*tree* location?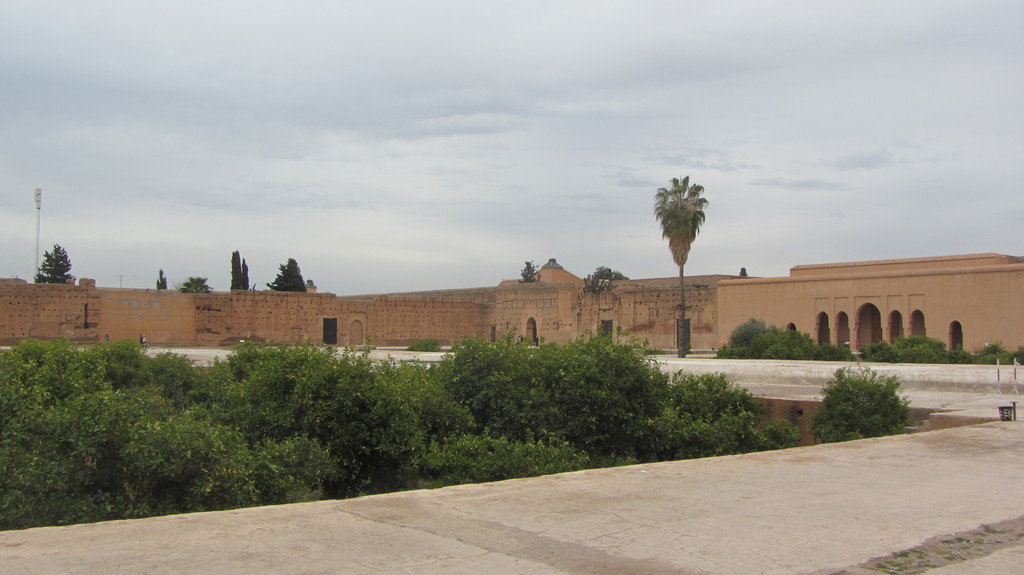
box(177, 272, 212, 297)
